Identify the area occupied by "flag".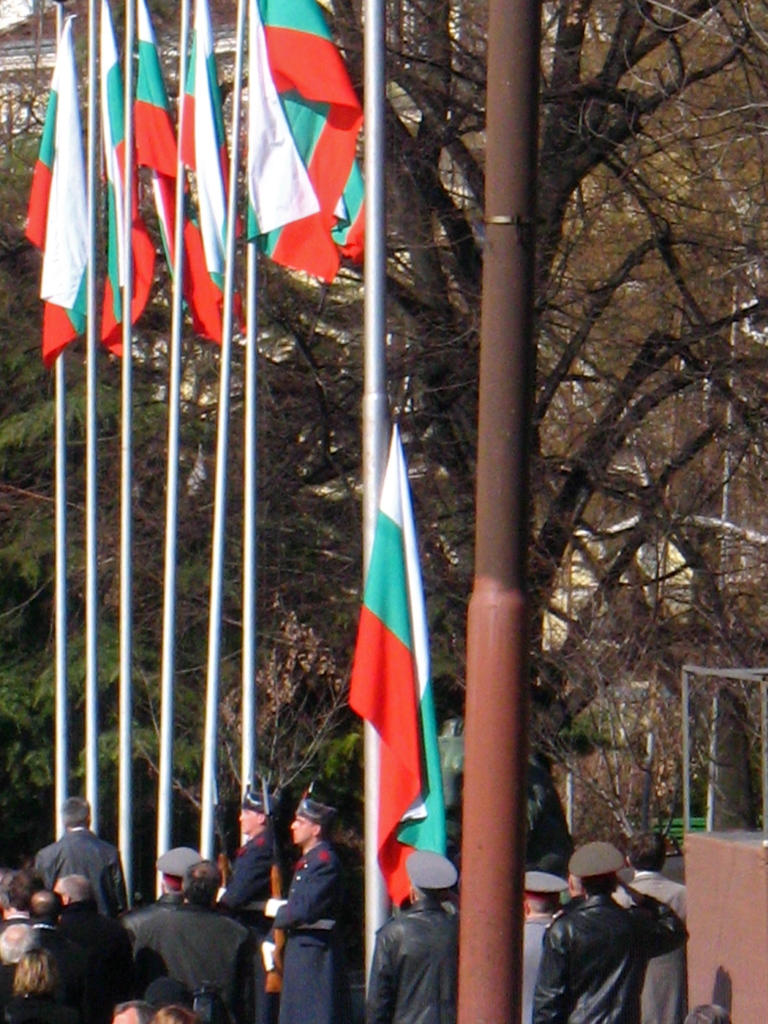
Area: [88,0,154,385].
